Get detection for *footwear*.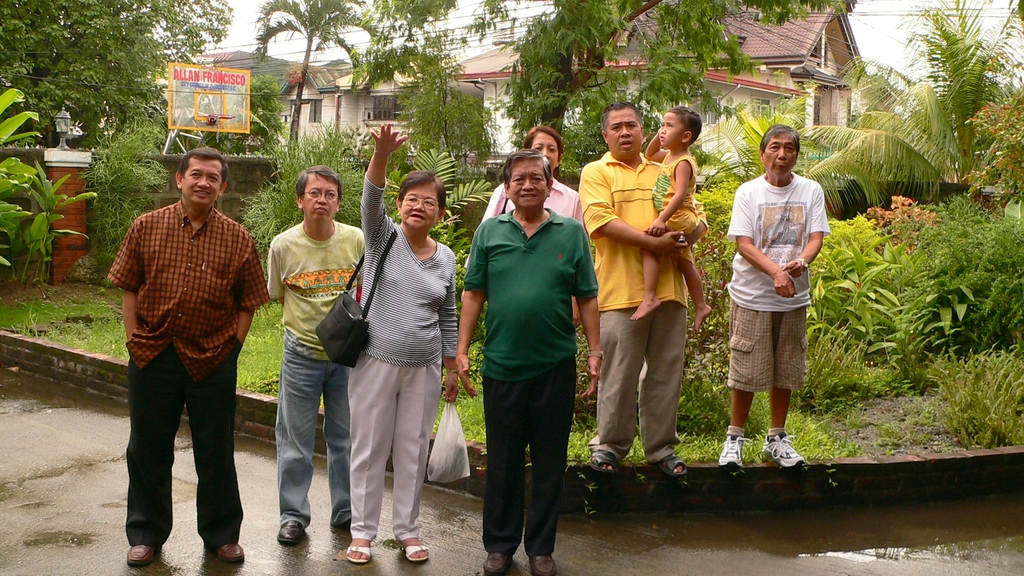
Detection: x1=396, y1=536, x2=433, y2=560.
